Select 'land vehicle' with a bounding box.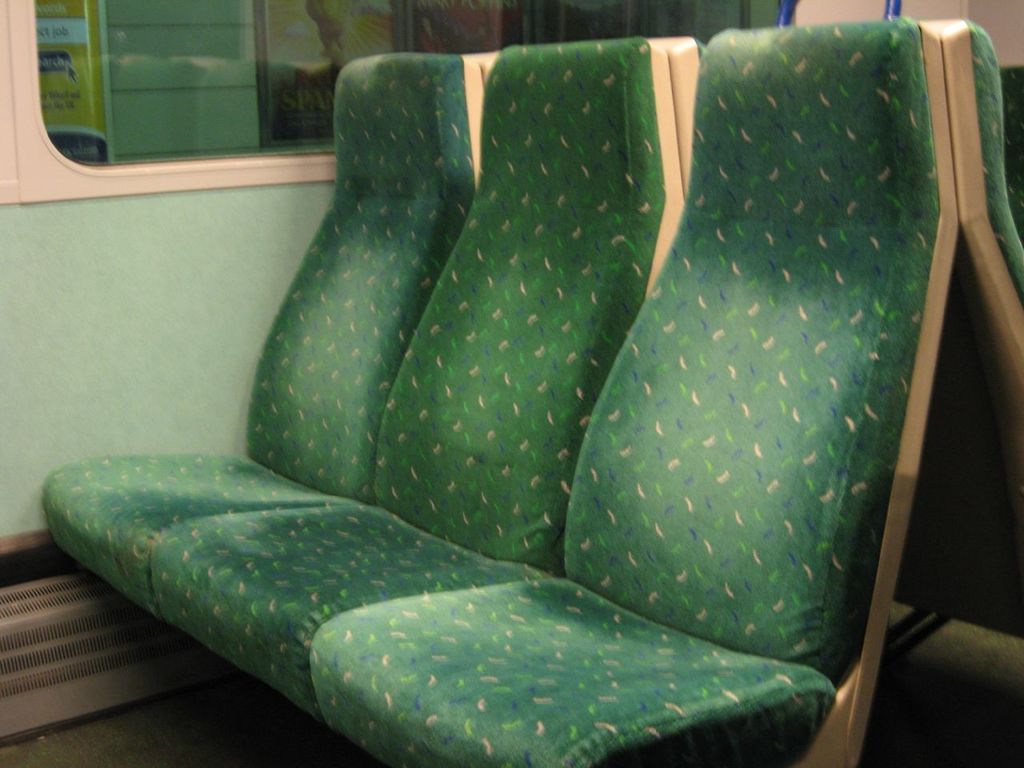
bbox(0, 0, 1023, 767).
